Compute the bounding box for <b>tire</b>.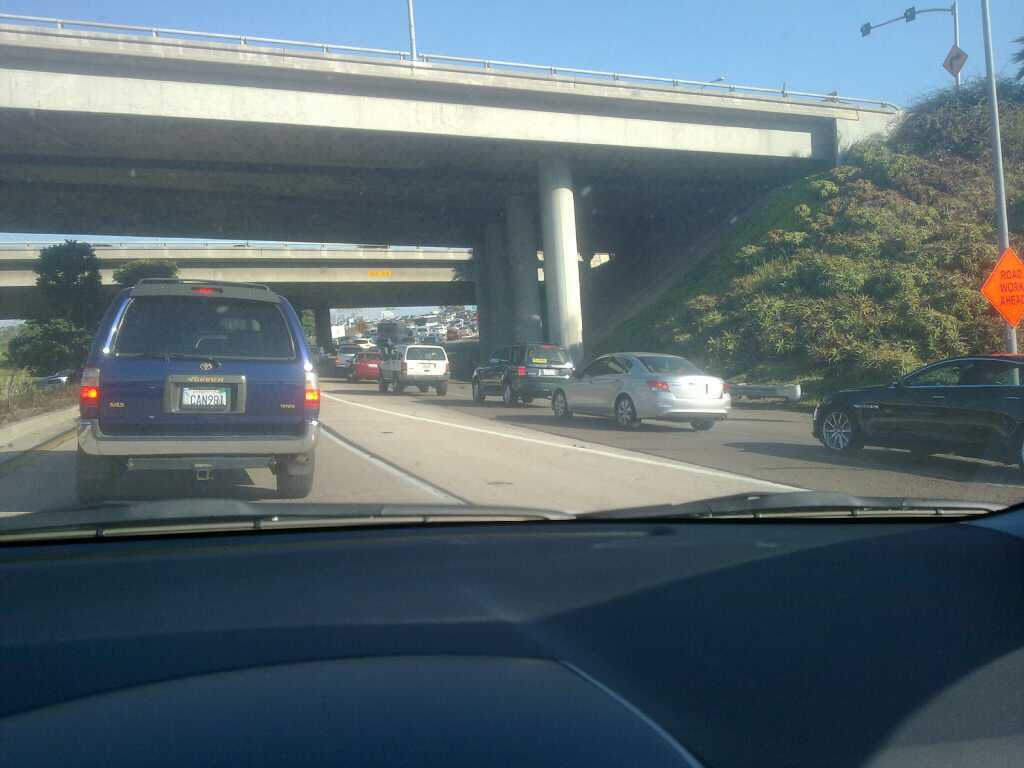
(left=379, top=370, right=387, bottom=390).
